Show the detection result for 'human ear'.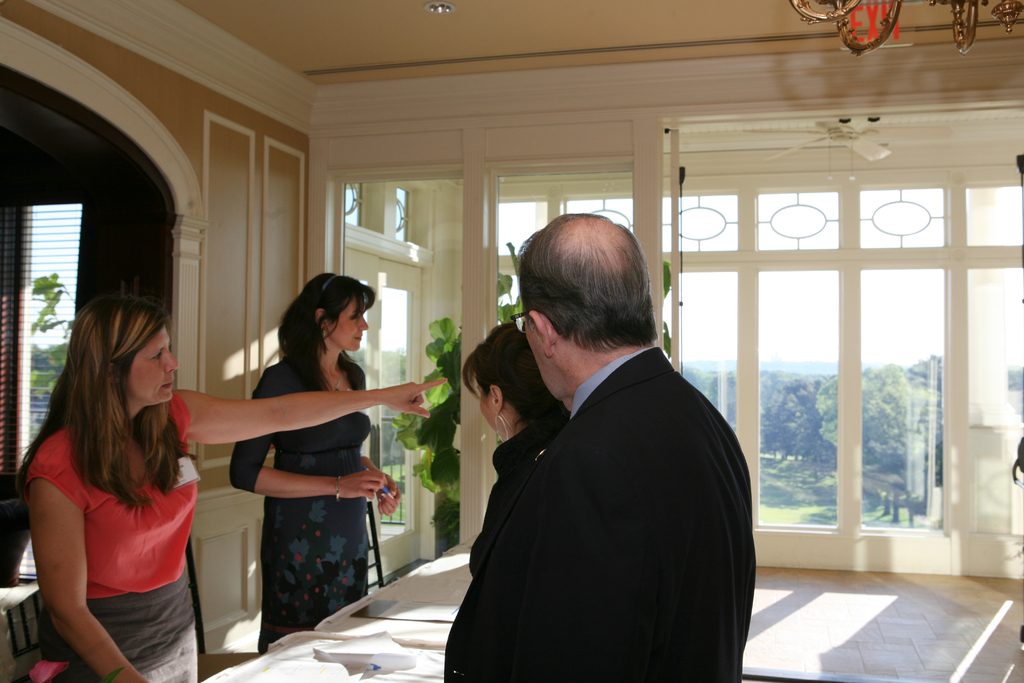
<bbox>316, 309, 327, 331</bbox>.
